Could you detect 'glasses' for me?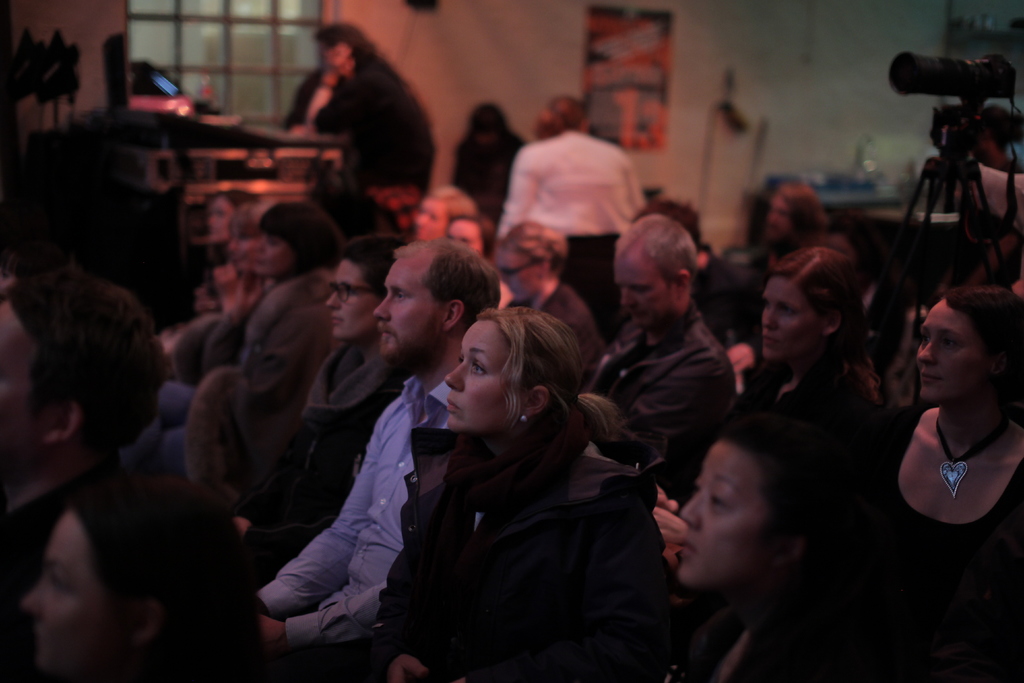
Detection result: 493,258,540,284.
